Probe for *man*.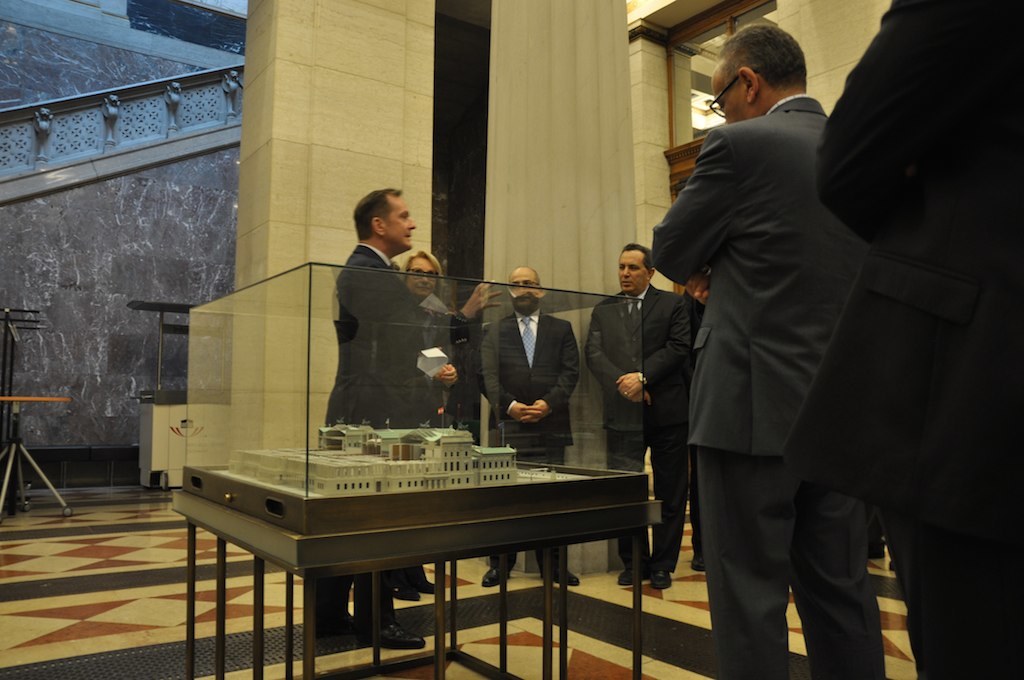
Probe result: <bbox>323, 191, 501, 647</bbox>.
